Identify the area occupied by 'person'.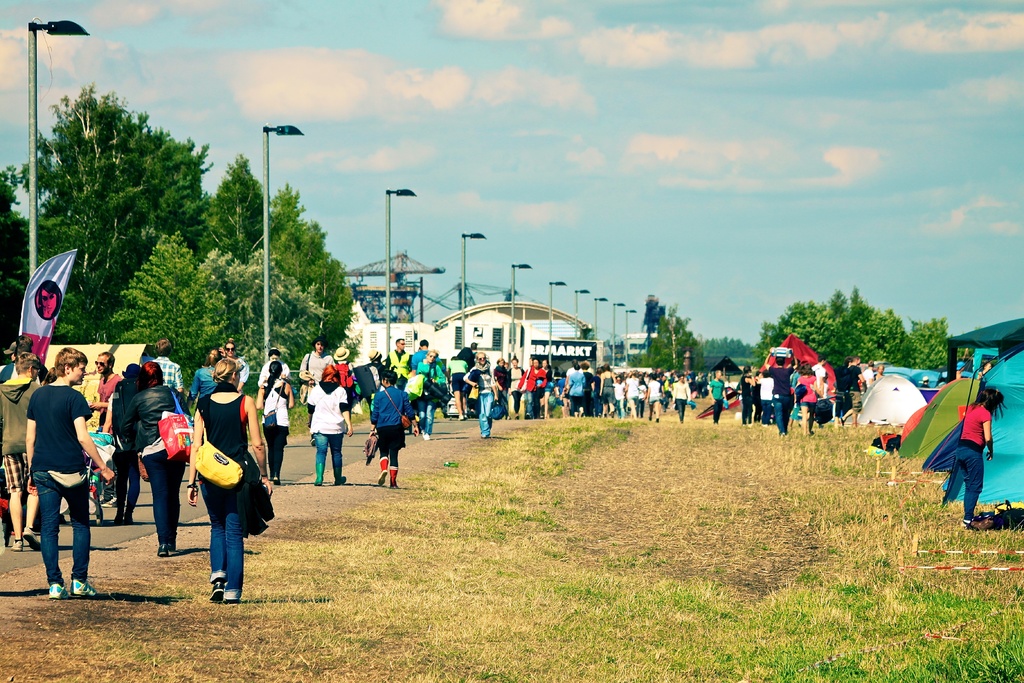
Area: x1=0 y1=350 x2=43 y2=554.
